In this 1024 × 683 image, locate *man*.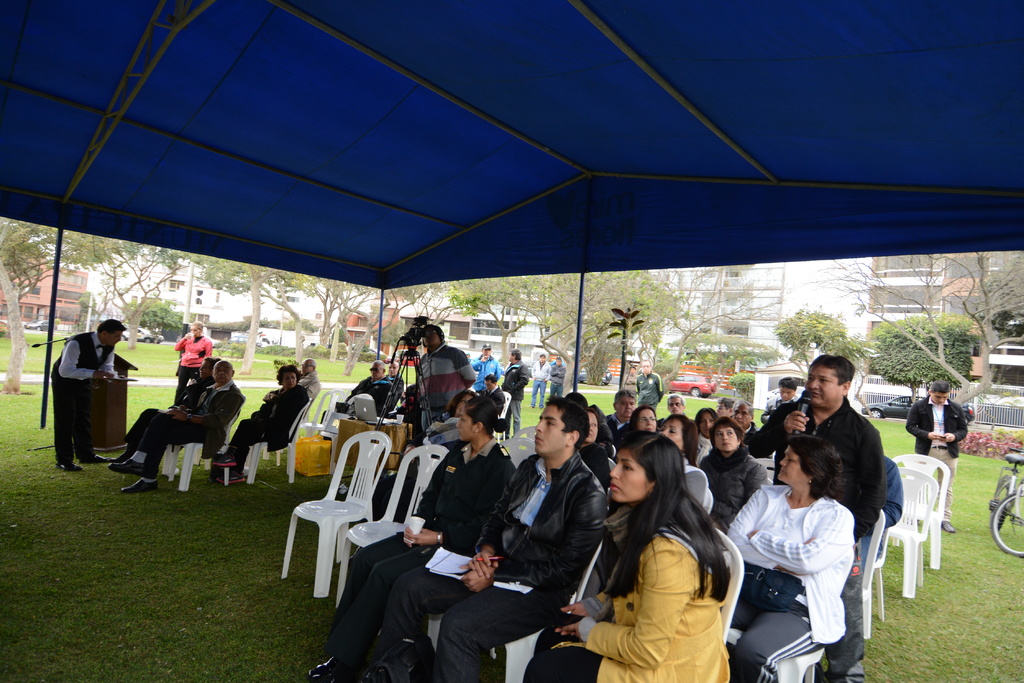
Bounding box: {"left": 504, "top": 351, "right": 530, "bottom": 439}.
